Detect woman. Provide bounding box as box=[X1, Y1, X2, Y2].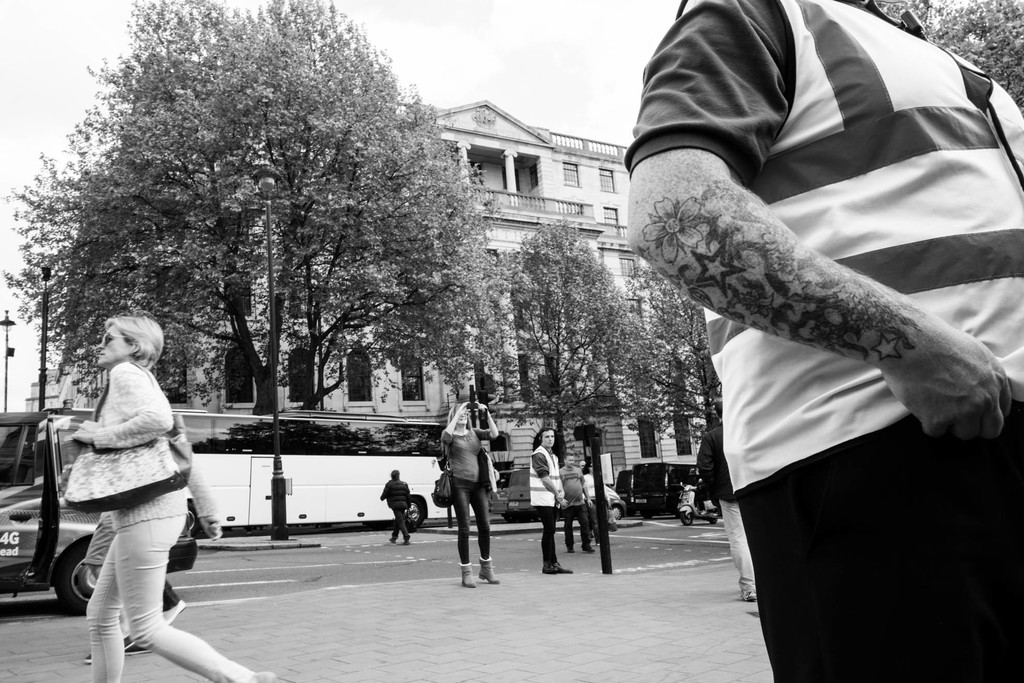
box=[556, 455, 596, 550].
